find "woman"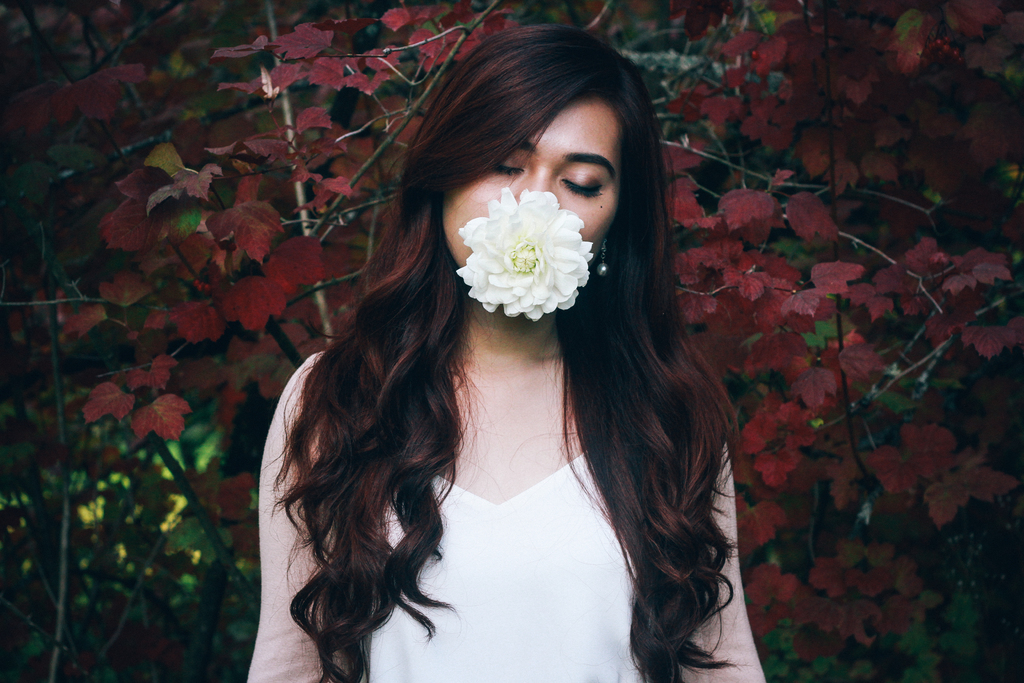
bbox(236, 30, 769, 682)
